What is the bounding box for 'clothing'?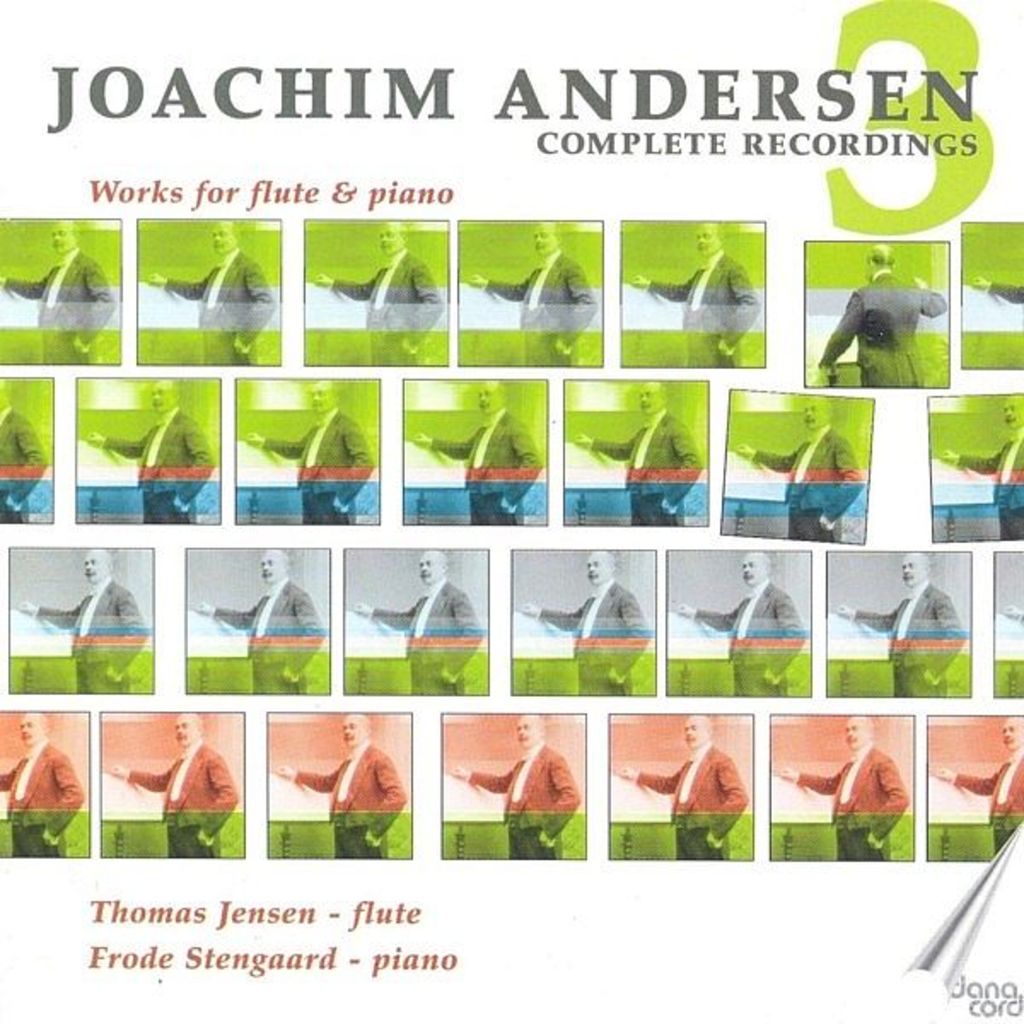
x1=696, y1=577, x2=806, y2=695.
